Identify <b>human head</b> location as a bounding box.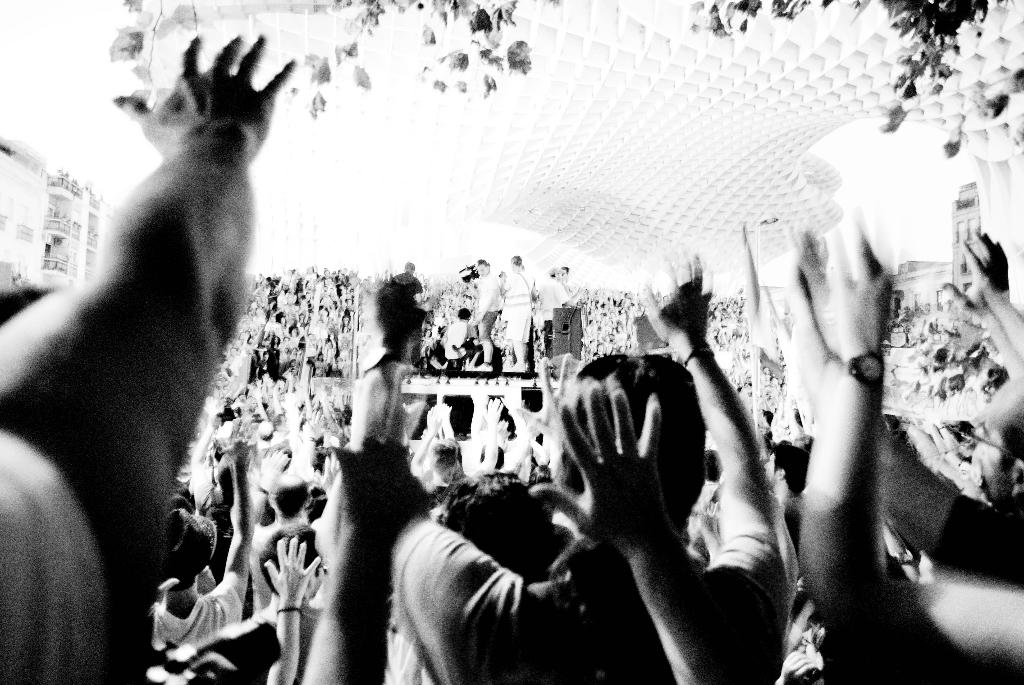
[162,508,207,592].
